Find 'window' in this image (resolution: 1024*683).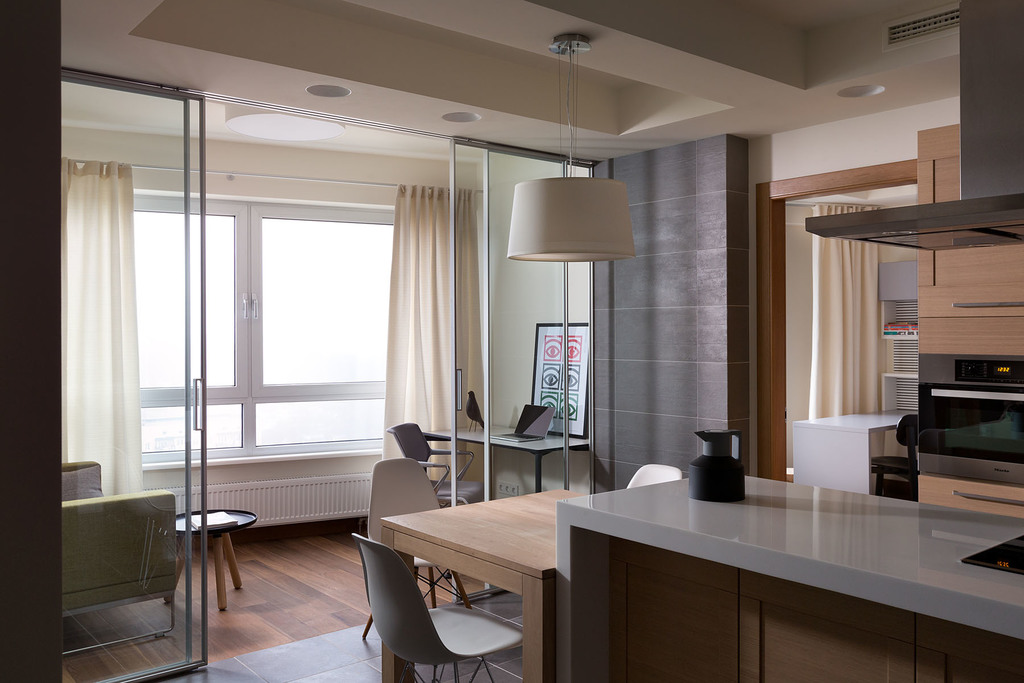
(x1=148, y1=140, x2=496, y2=478).
